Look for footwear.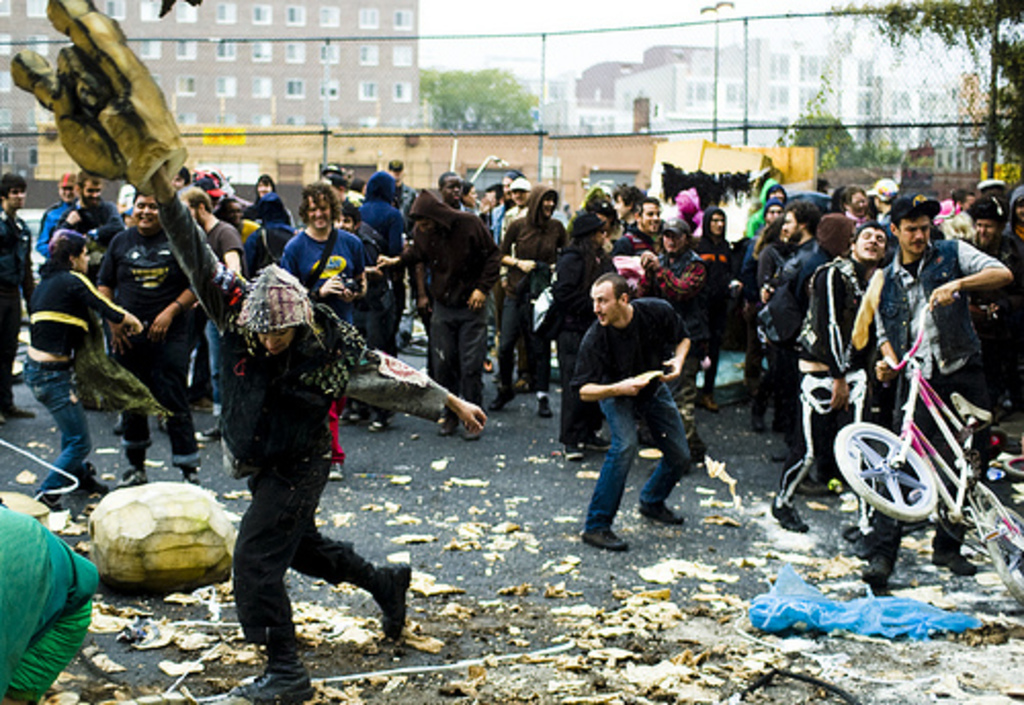
Found: 328:461:348:482.
